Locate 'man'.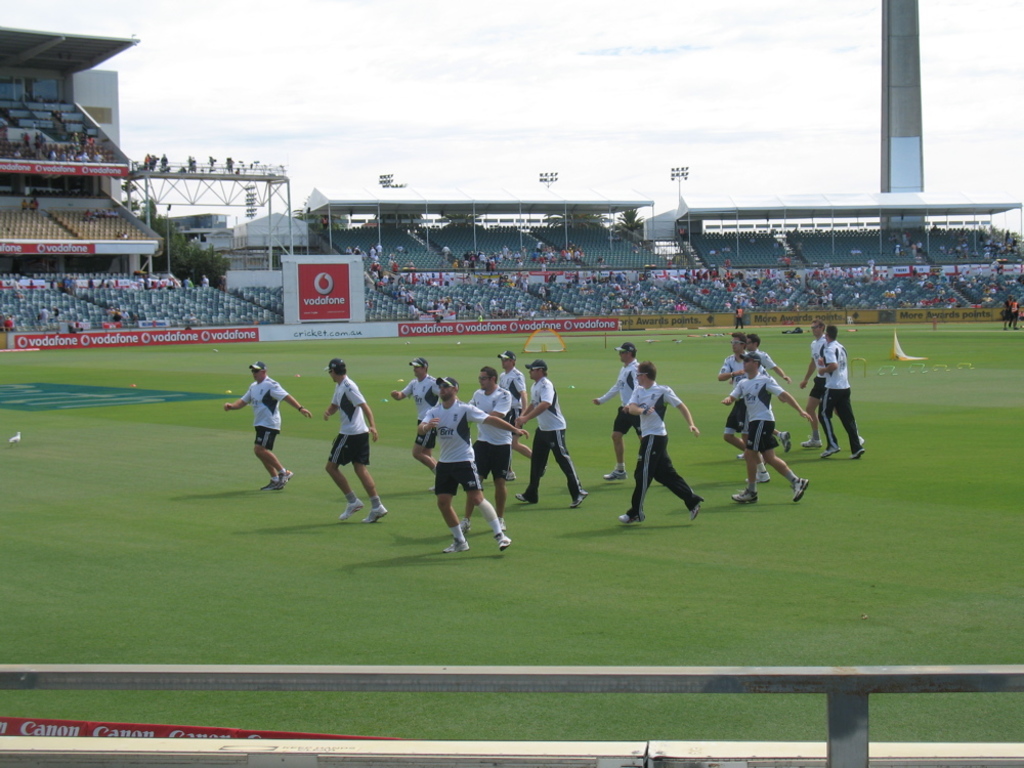
Bounding box: detection(415, 375, 528, 554).
